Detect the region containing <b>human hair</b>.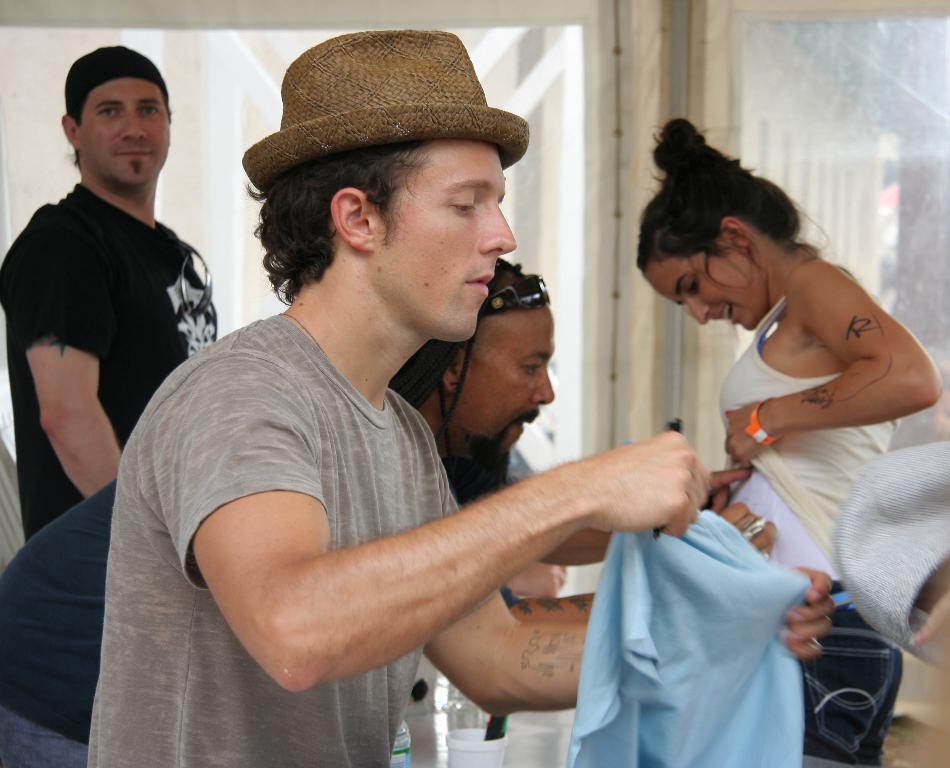
pyautogui.locateOnScreen(71, 135, 79, 165).
